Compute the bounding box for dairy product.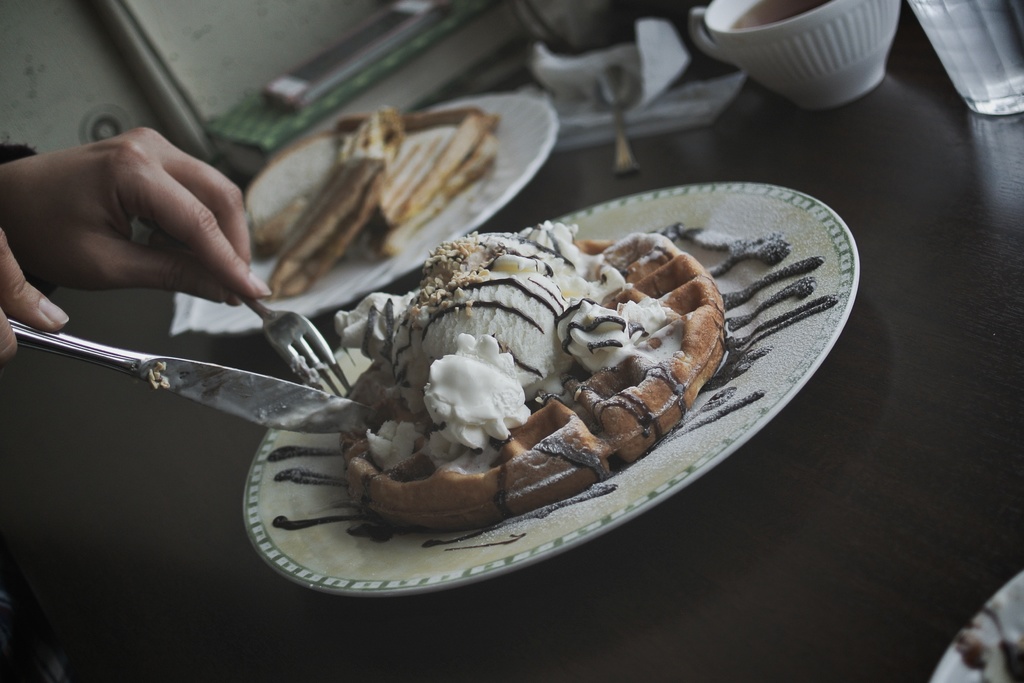
556,294,635,378.
